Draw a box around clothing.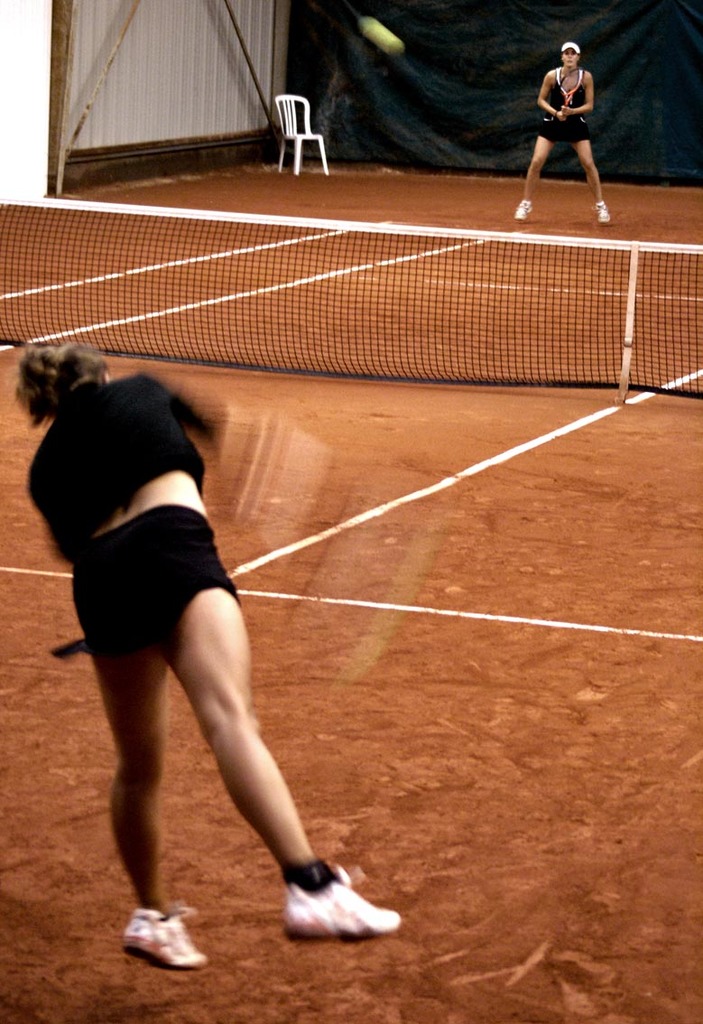
<bbox>21, 375, 240, 662</bbox>.
